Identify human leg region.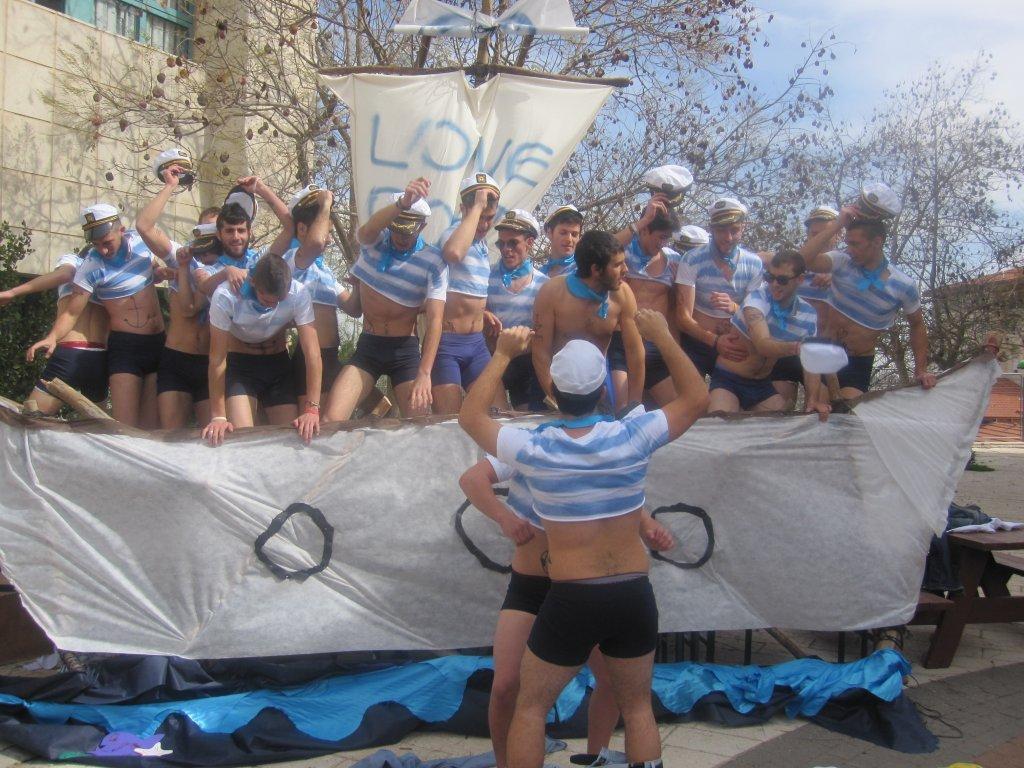
Region: pyautogui.locateOnScreen(112, 331, 152, 442).
